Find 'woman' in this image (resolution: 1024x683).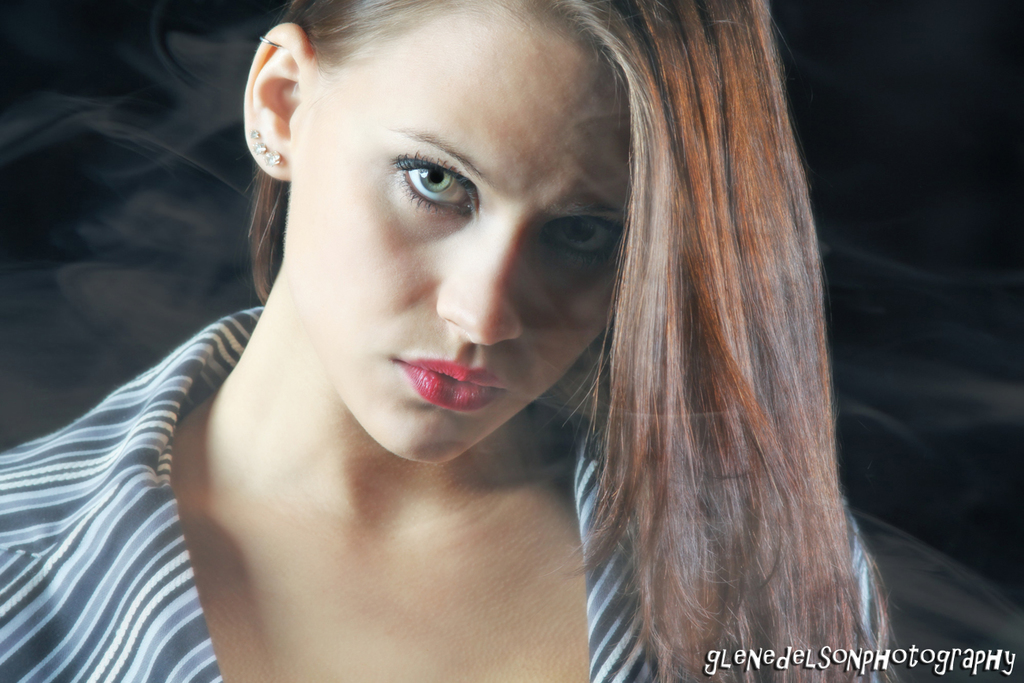
box(80, 0, 881, 672).
